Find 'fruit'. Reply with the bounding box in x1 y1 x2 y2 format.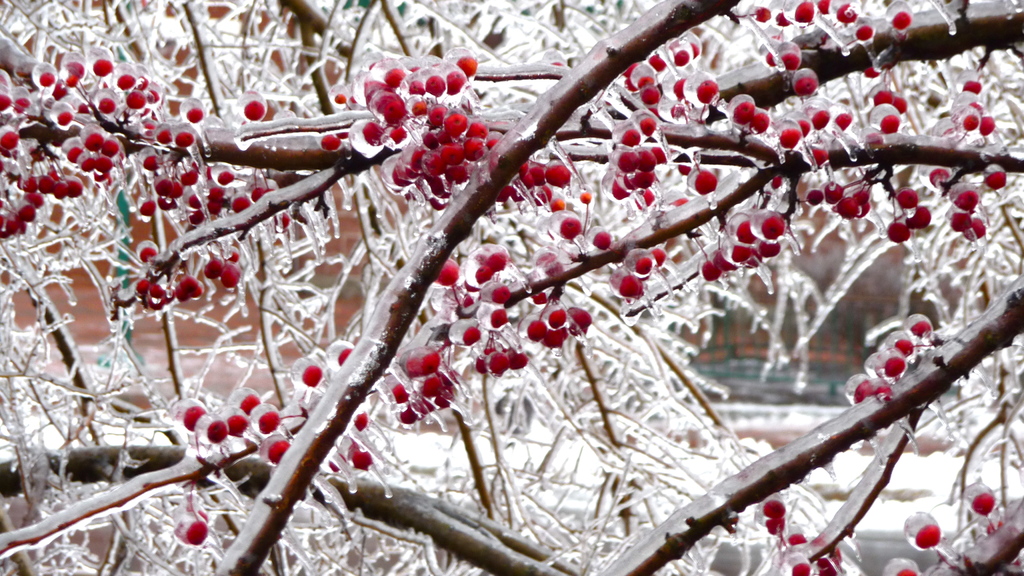
672 47 688 65.
